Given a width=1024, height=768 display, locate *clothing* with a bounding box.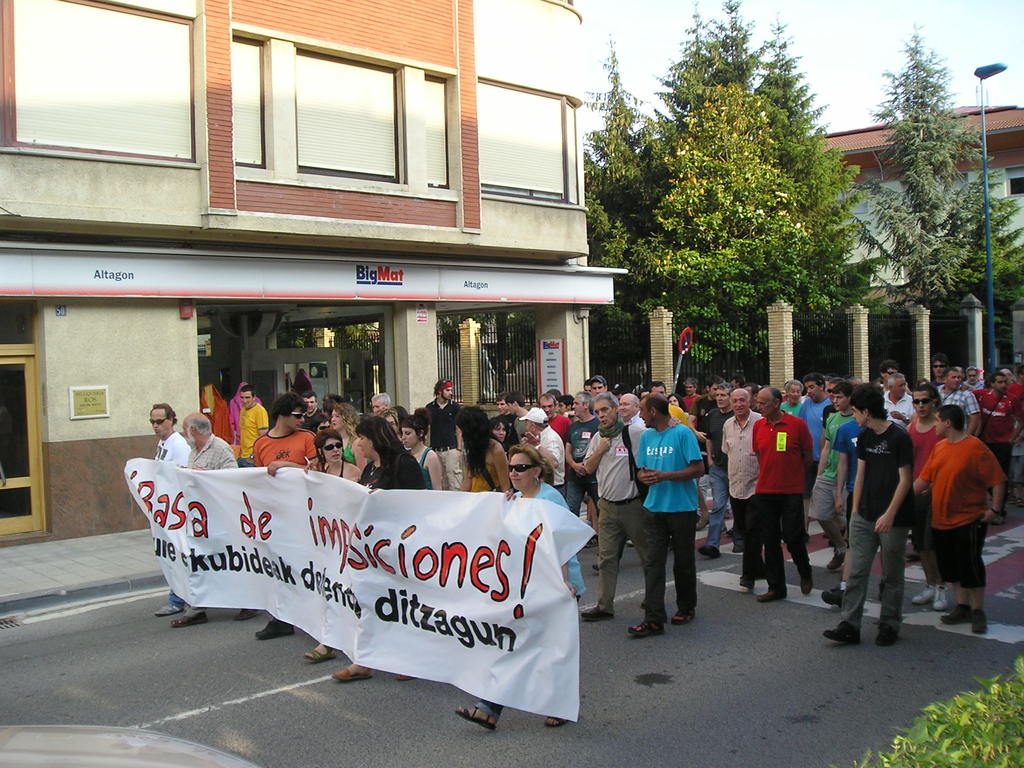
Located: x1=595, y1=500, x2=648, y2=610.
